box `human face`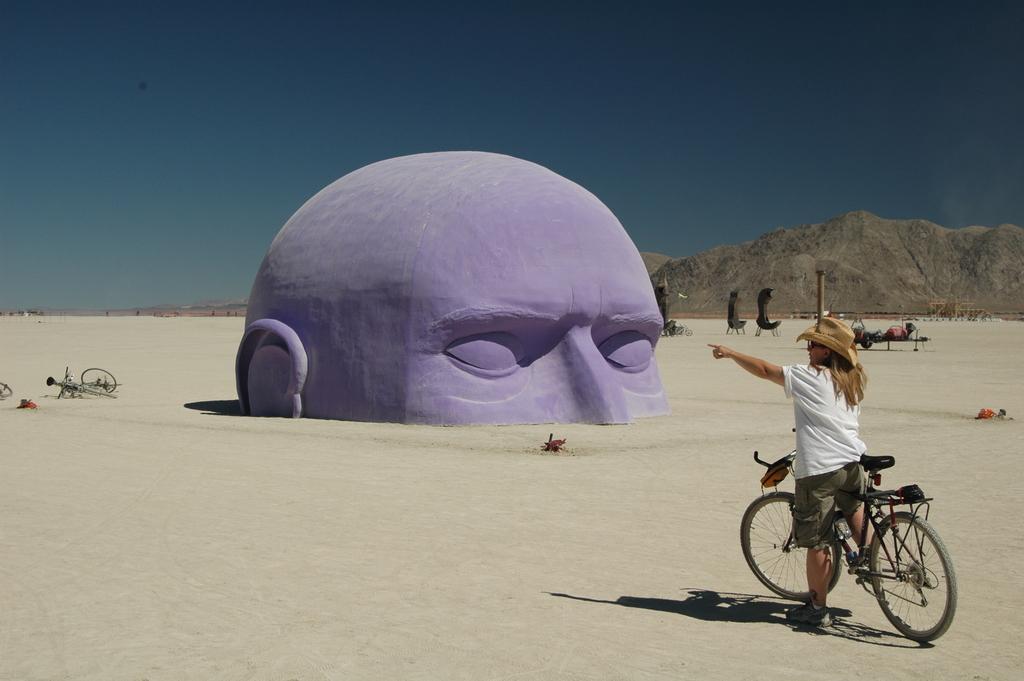
{"left": 806, "top": 339, "right": 826, "bottom": 363}
